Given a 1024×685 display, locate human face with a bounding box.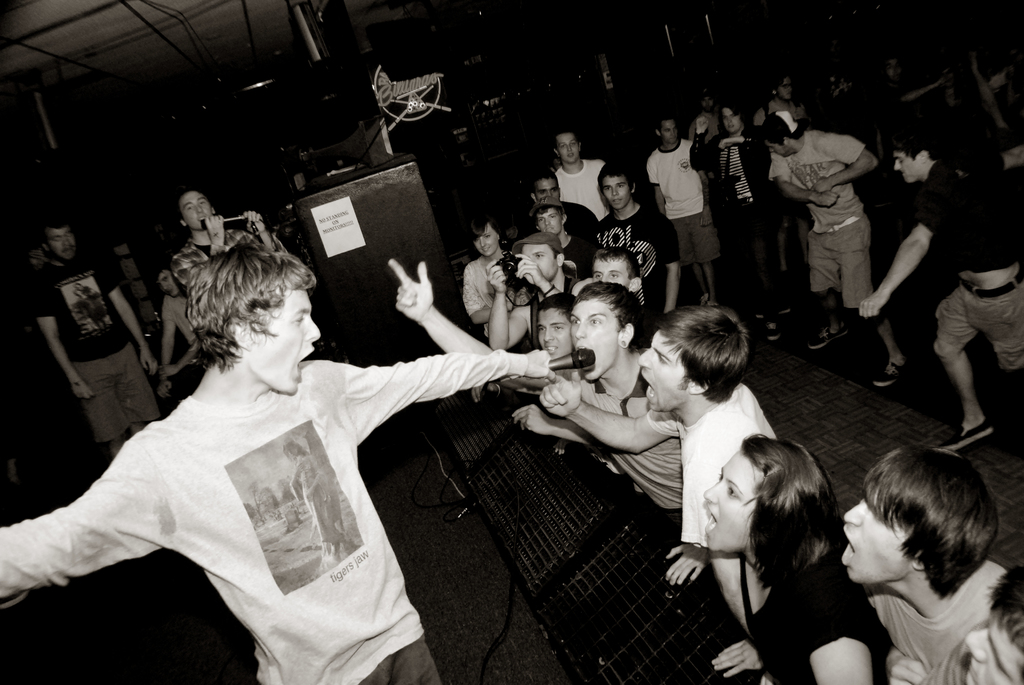
Located: rect(934, 589, 1023, 684).
